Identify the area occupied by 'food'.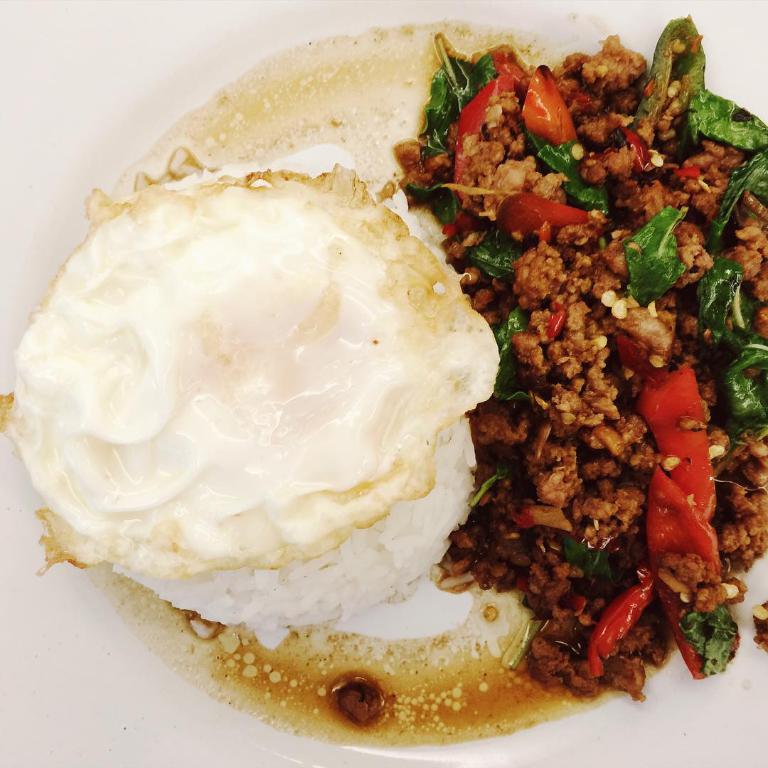
Area: box(0, 23, 503, 749).
